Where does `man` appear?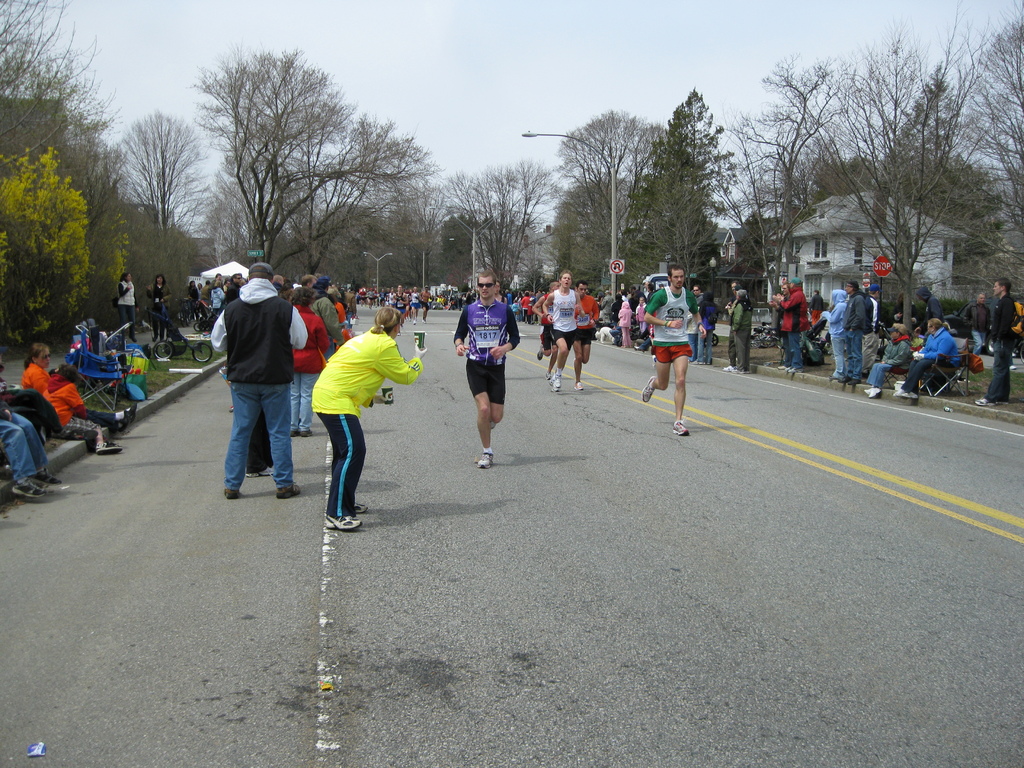
Appears at 841,282,873,386.
